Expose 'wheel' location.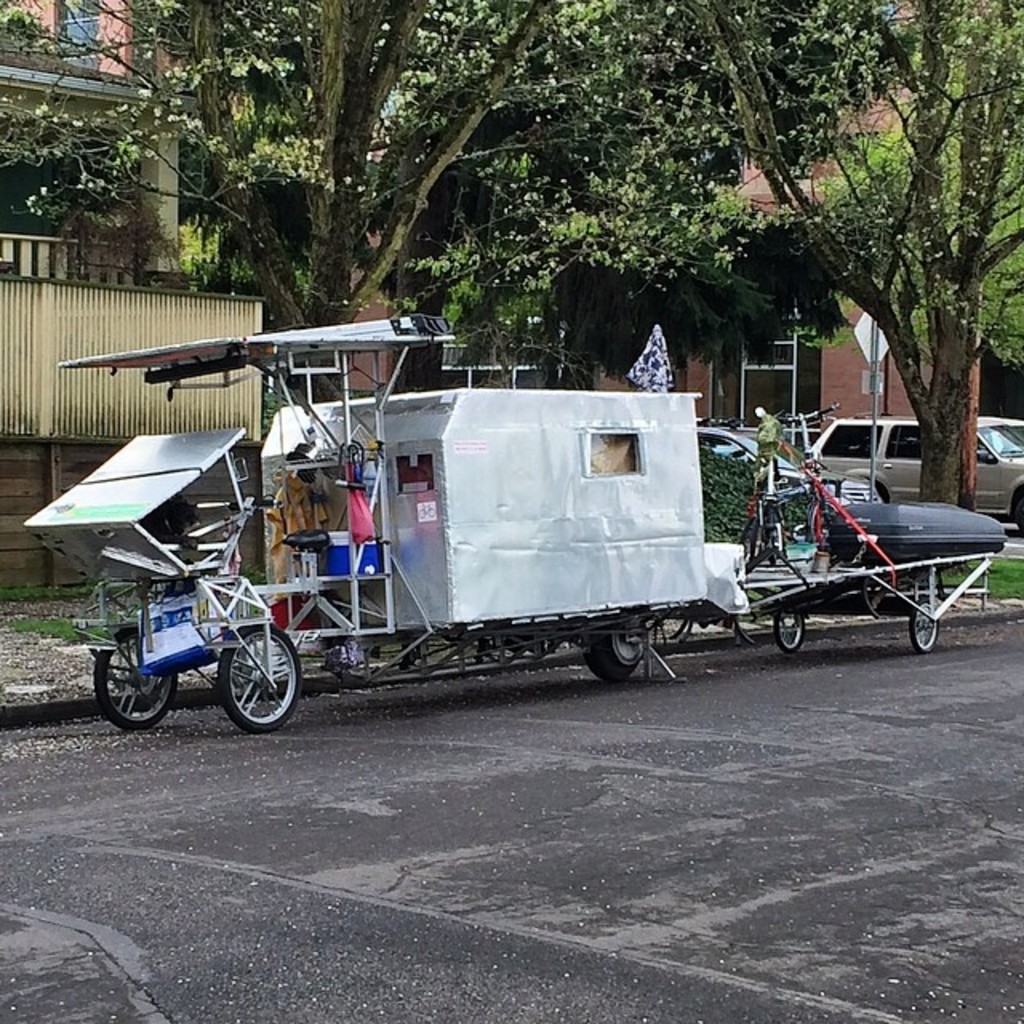
Exposed at detection(907, 595, 942, 648).
